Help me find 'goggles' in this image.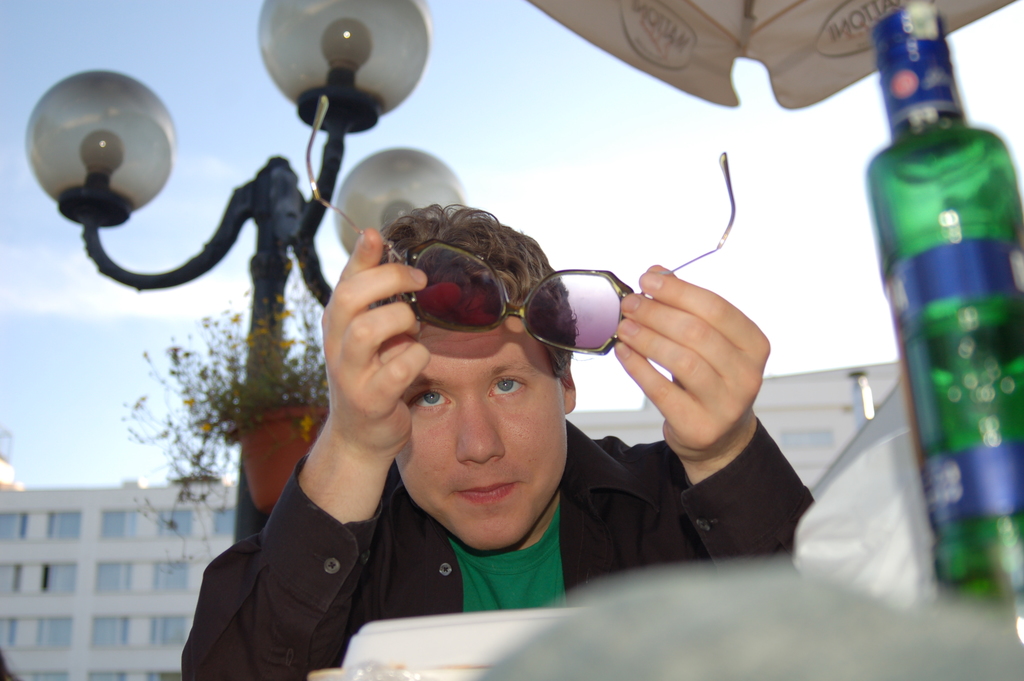
Found it: bbox(304, 99, 748, 356).
